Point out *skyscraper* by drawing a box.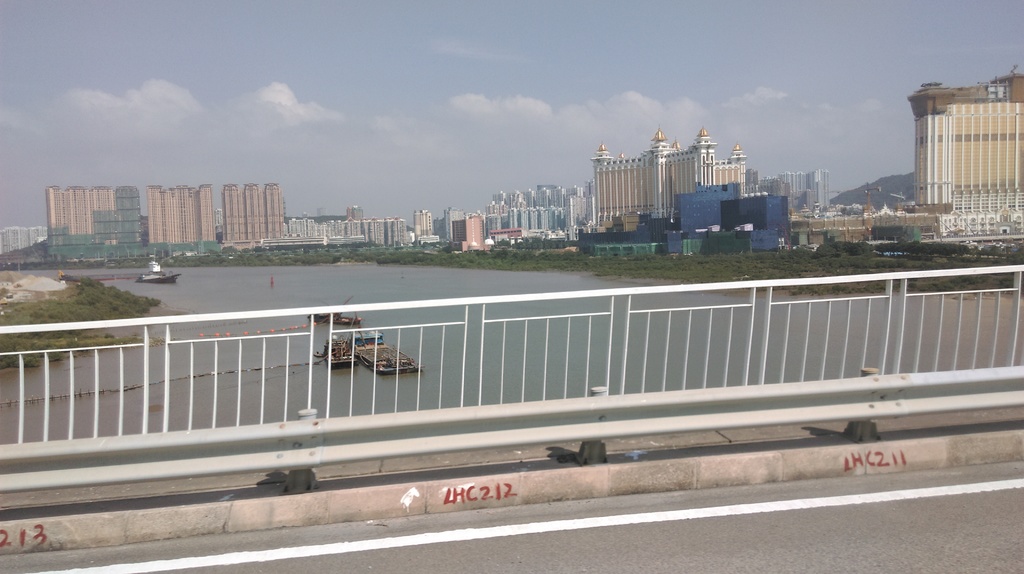
908,61,1023,245.
